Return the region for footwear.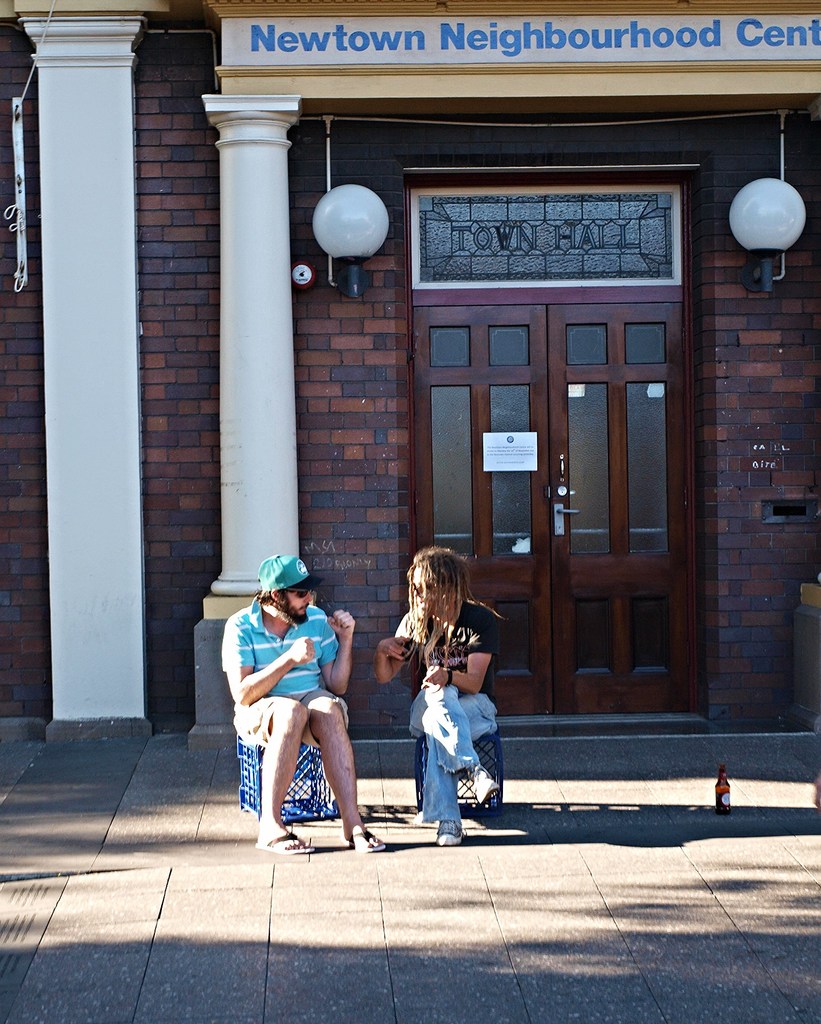
<bbox>472, 767, 497, 801</bbox>.
